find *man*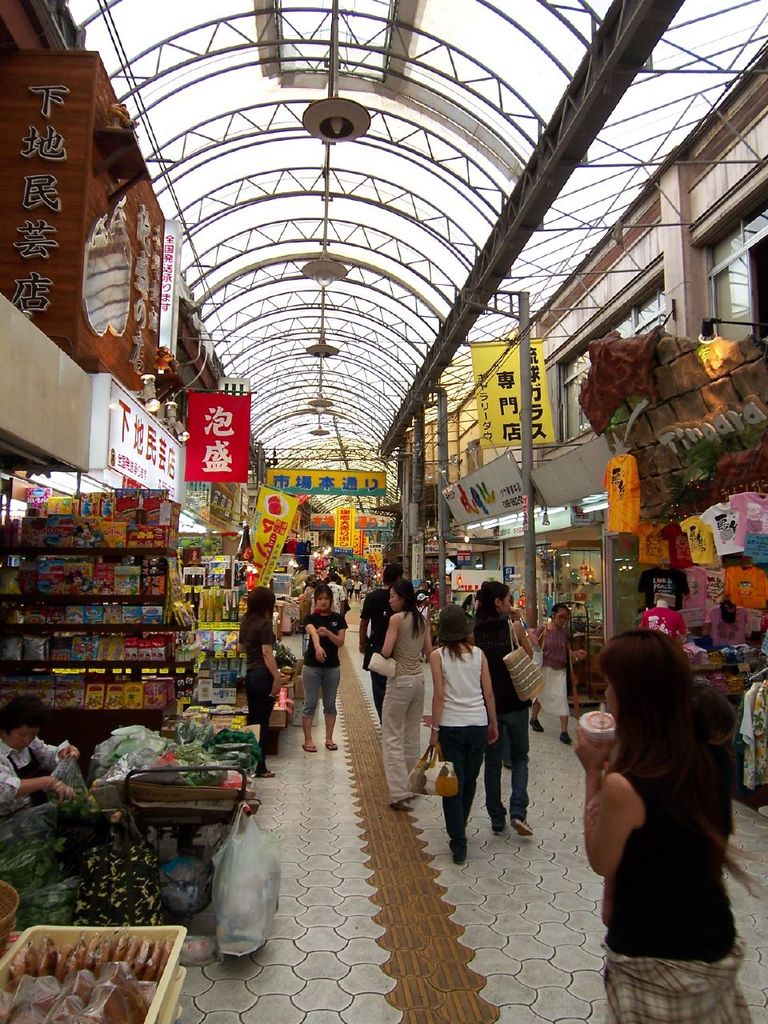
353:562:398:723
